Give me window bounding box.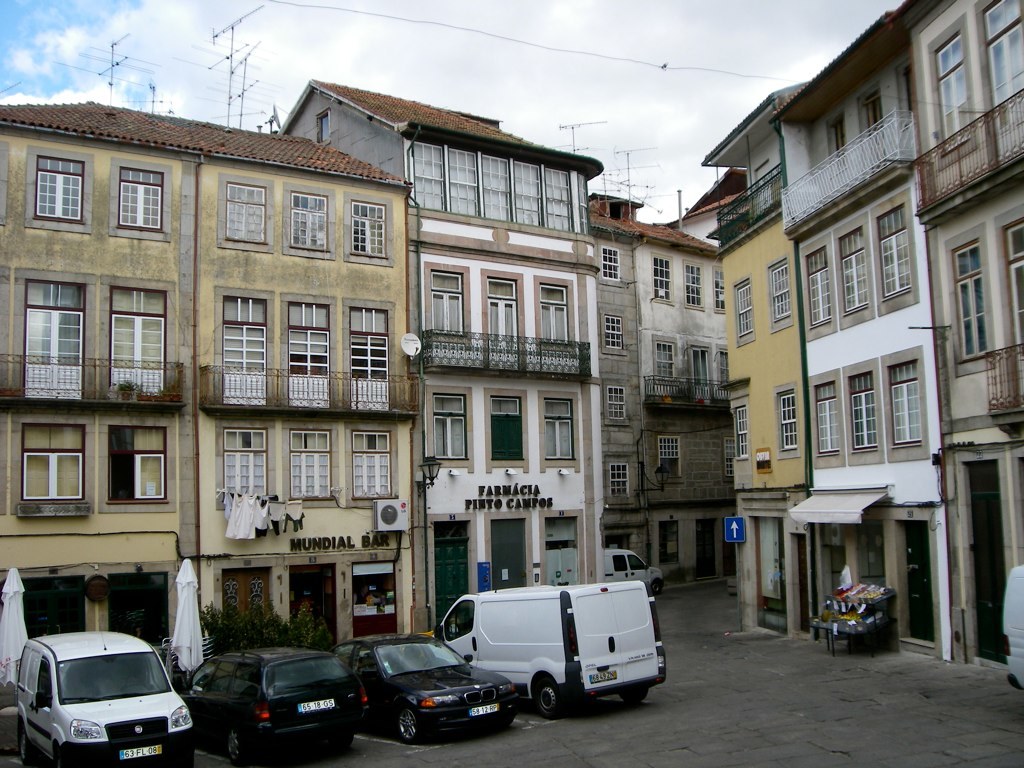
(433,394,471,464).
